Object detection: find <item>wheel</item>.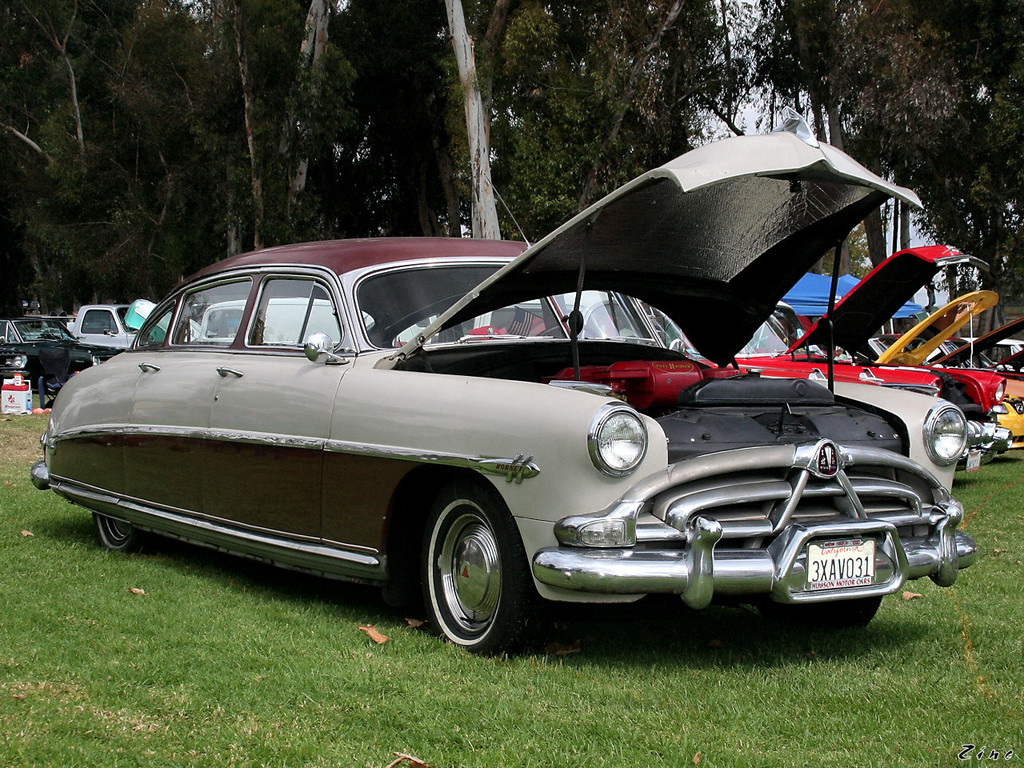
l=93, t=510, r=141, b=550.
